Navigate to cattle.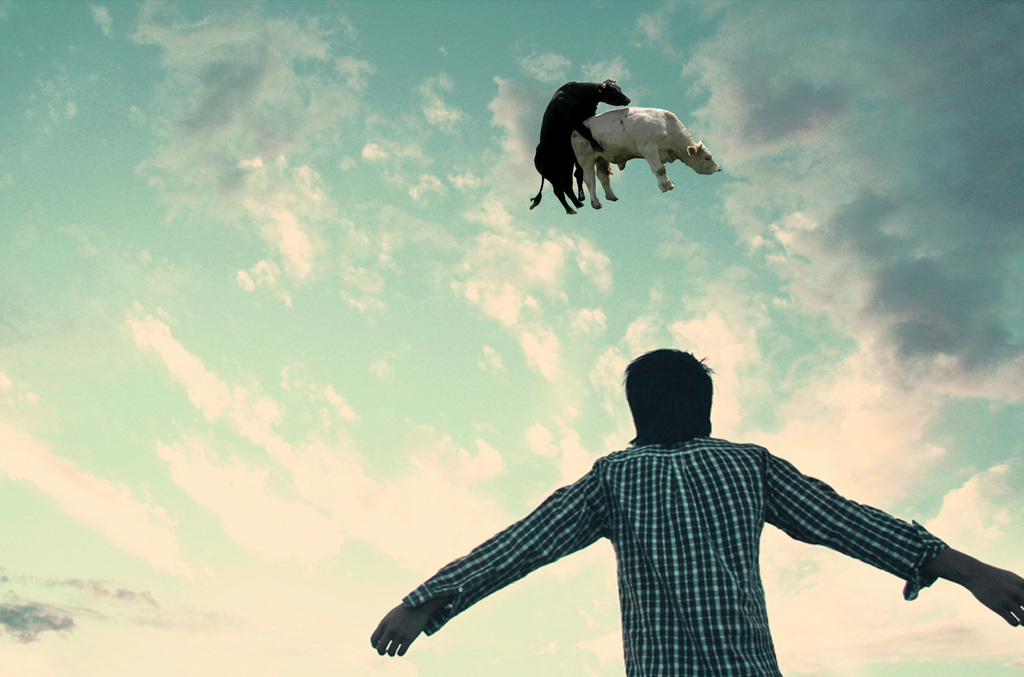
Navigation target: Rect(570, 108, 720, 205).
